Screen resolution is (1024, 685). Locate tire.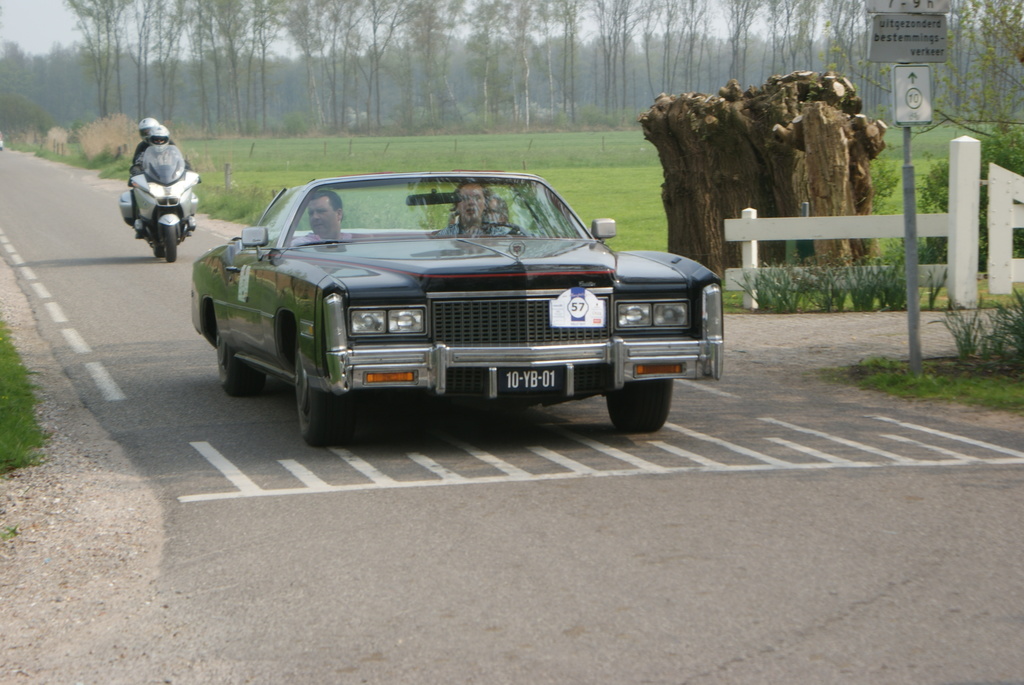
<bbox>280, 345, 349, 432</bbox>.
